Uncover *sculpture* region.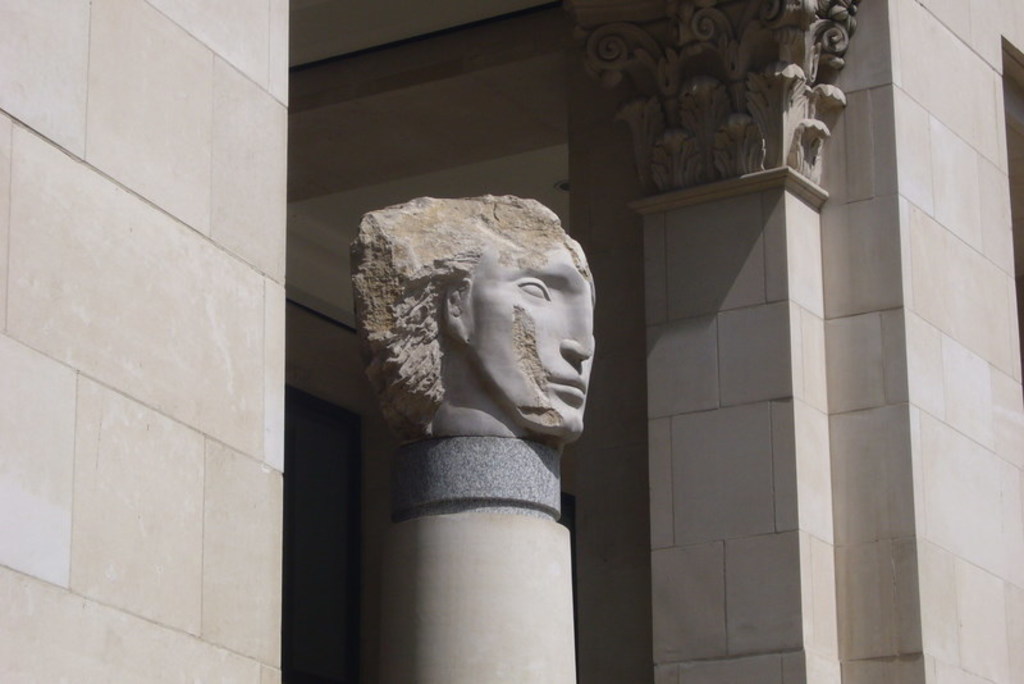
Uncovered: bbox(338, 186, 630, 507).
